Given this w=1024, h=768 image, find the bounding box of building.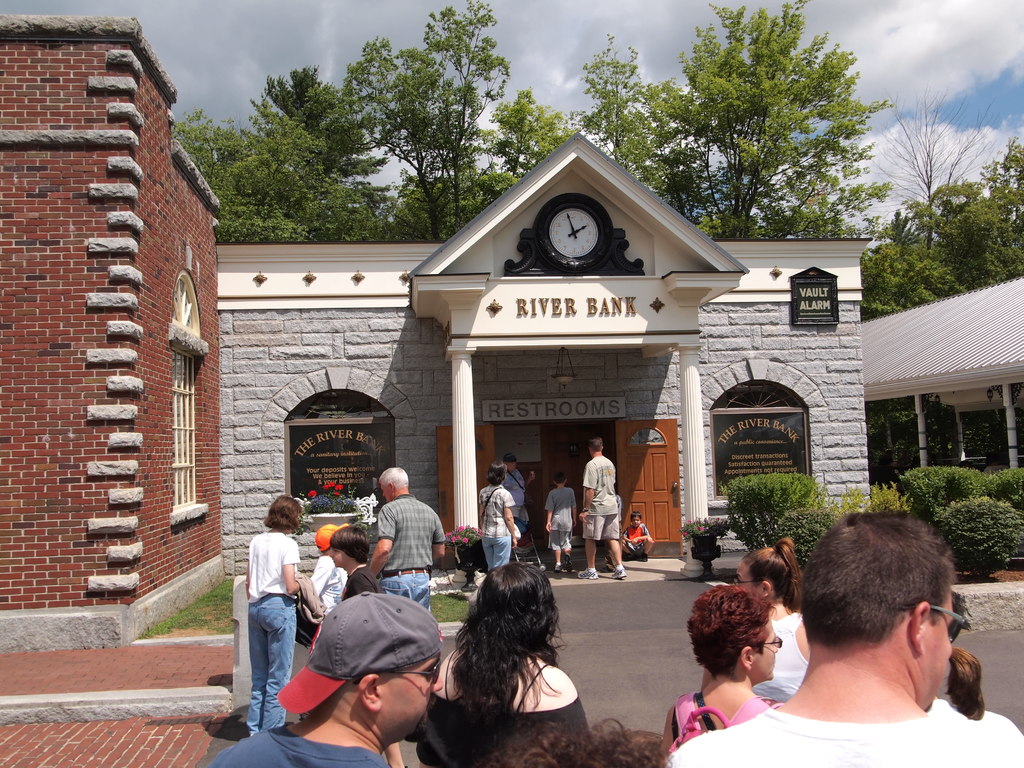
bbox=(0, 19, 222, 646).
